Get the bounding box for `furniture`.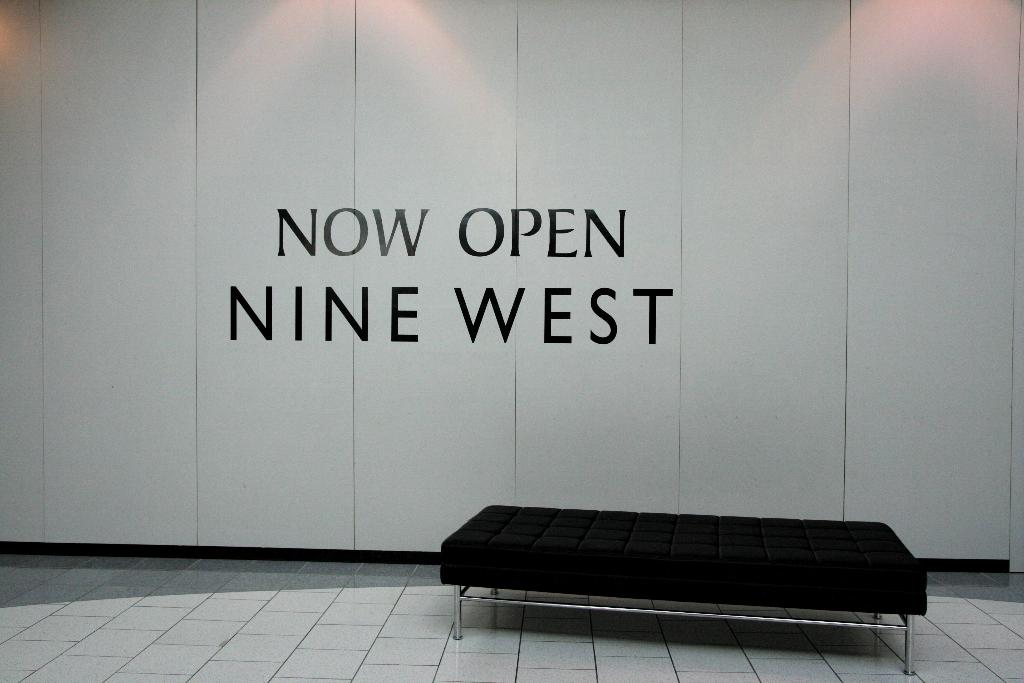
(439,504,927,667).
